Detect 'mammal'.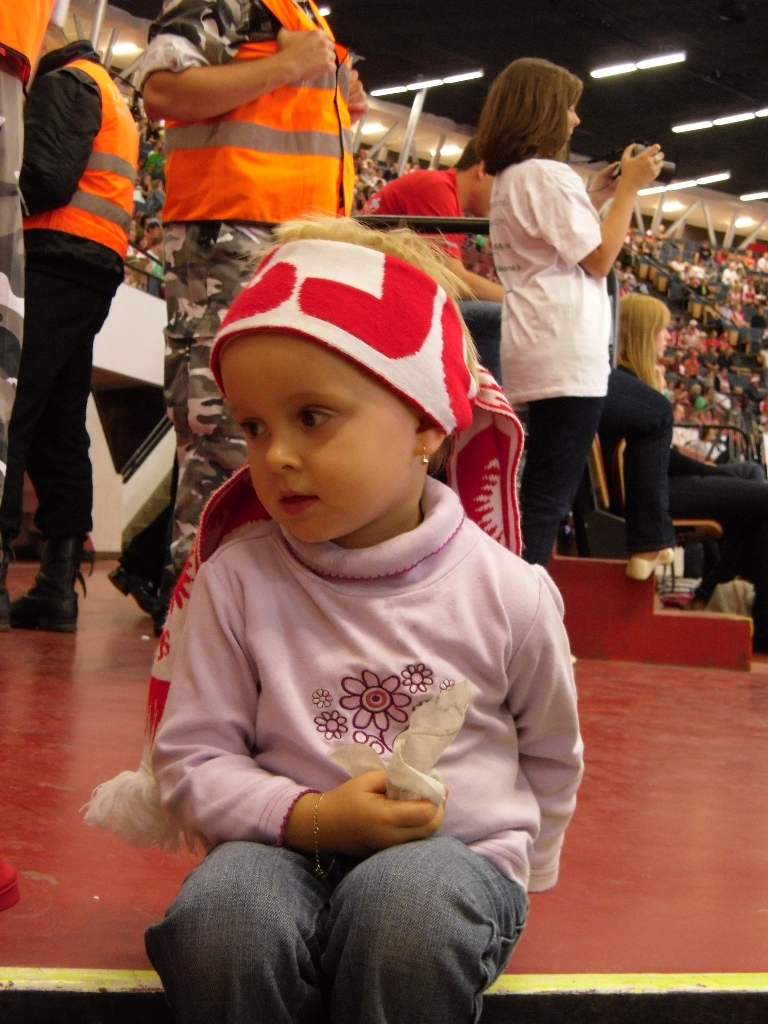
Detected at BBox(469, 51, 668, 572).
